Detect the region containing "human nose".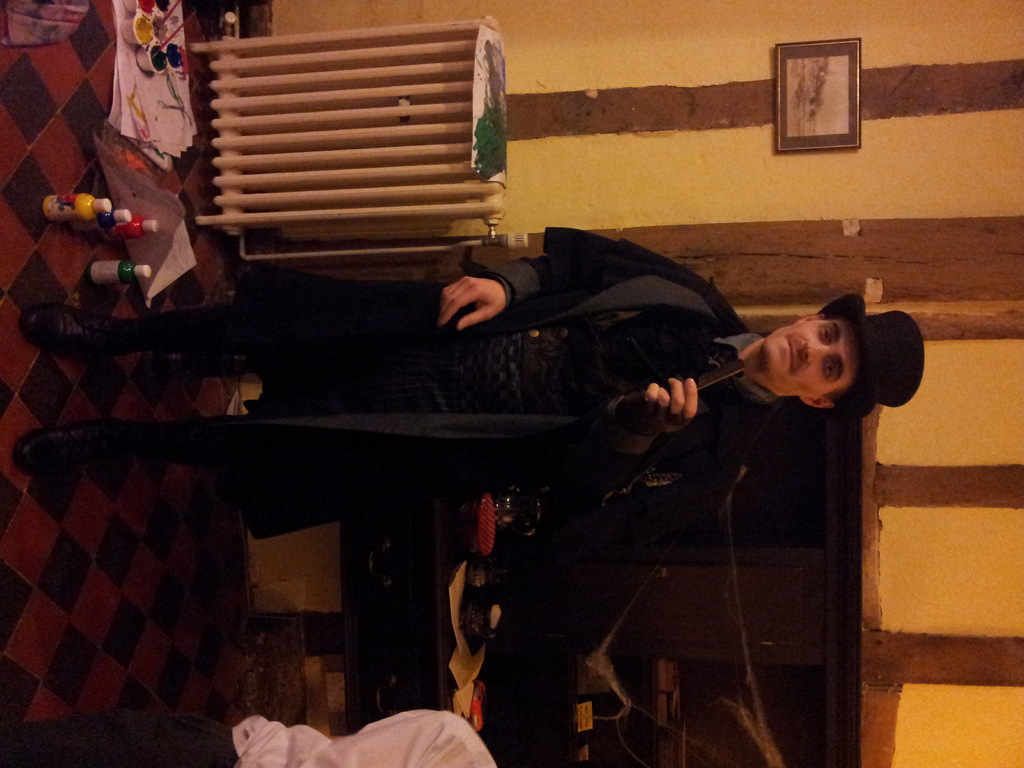
(806,337,837,364).
